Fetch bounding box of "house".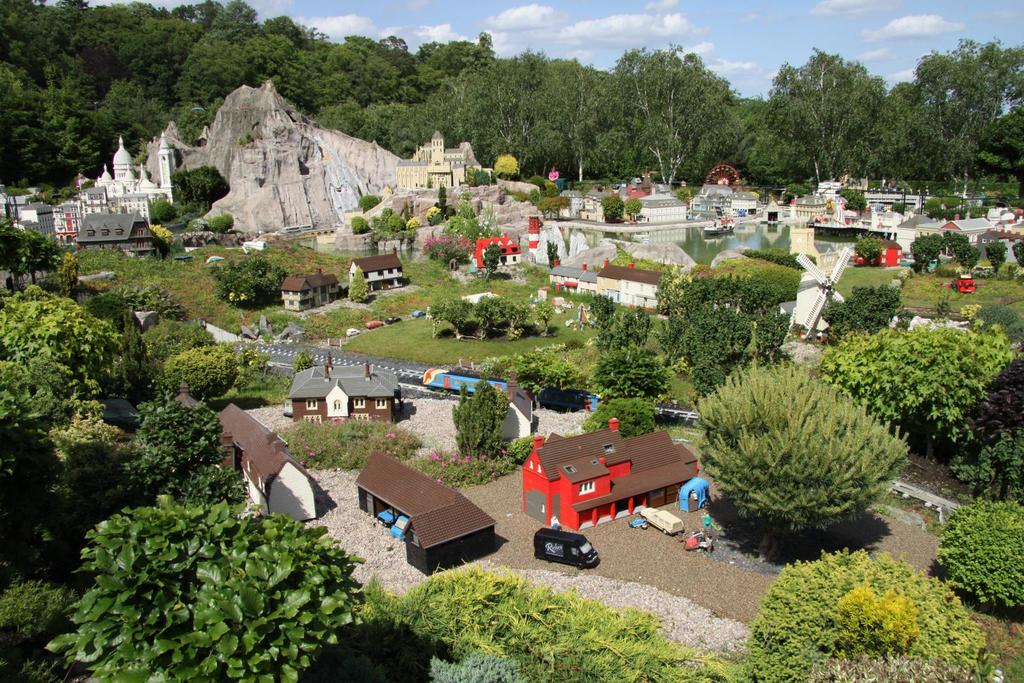
Bbox: locate(471, 233, 521, 268).
